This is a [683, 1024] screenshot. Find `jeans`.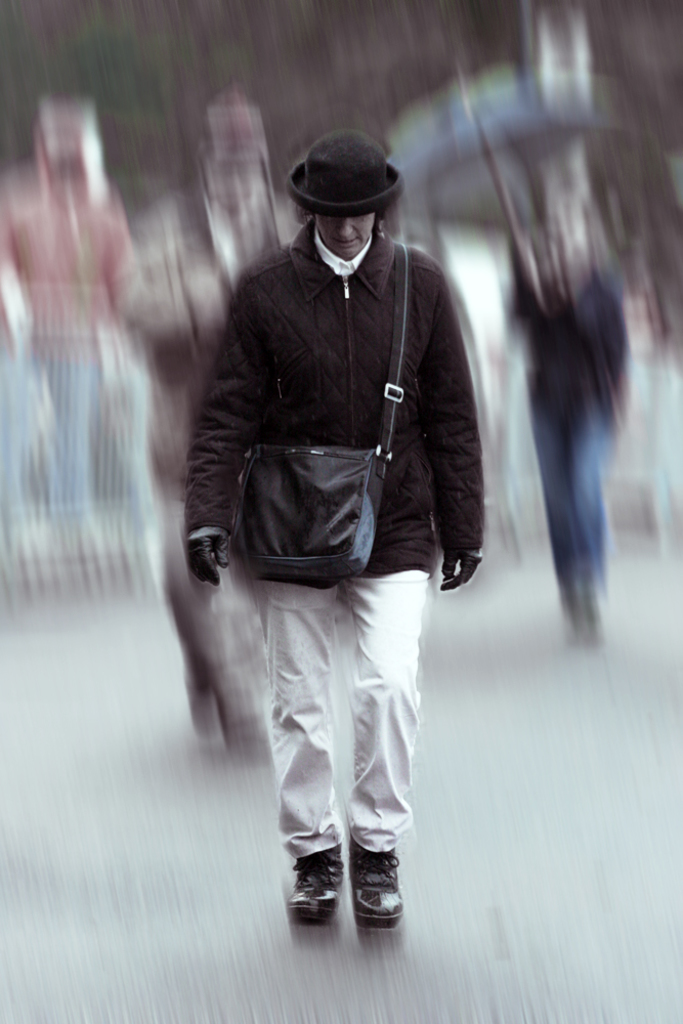
Bounding box: [540,393,604,582].
